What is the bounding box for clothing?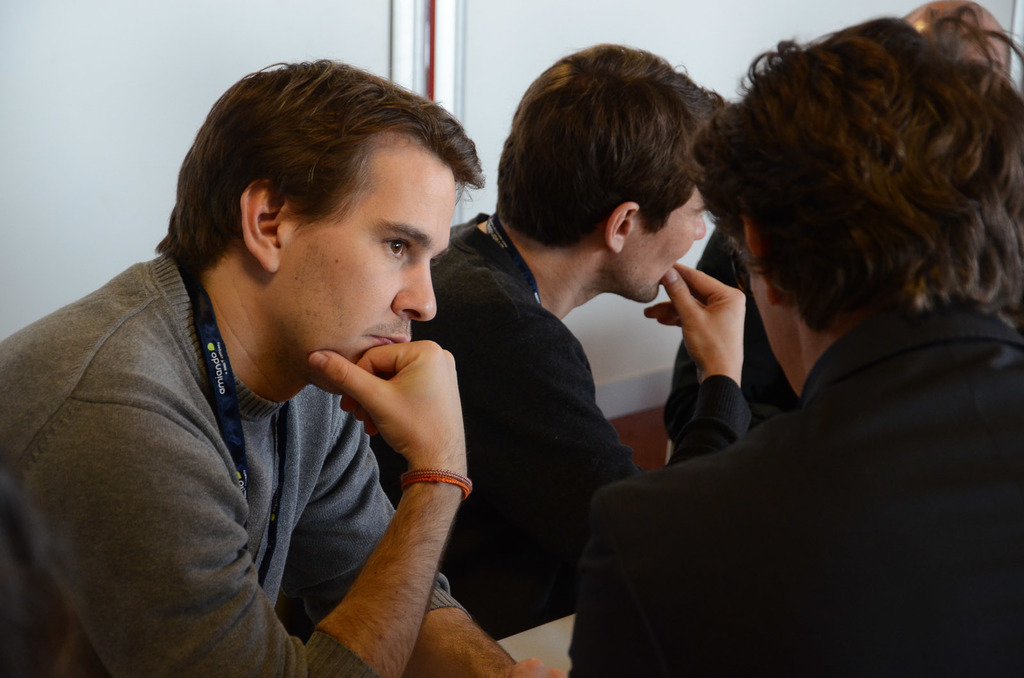
2/237/467/677.
